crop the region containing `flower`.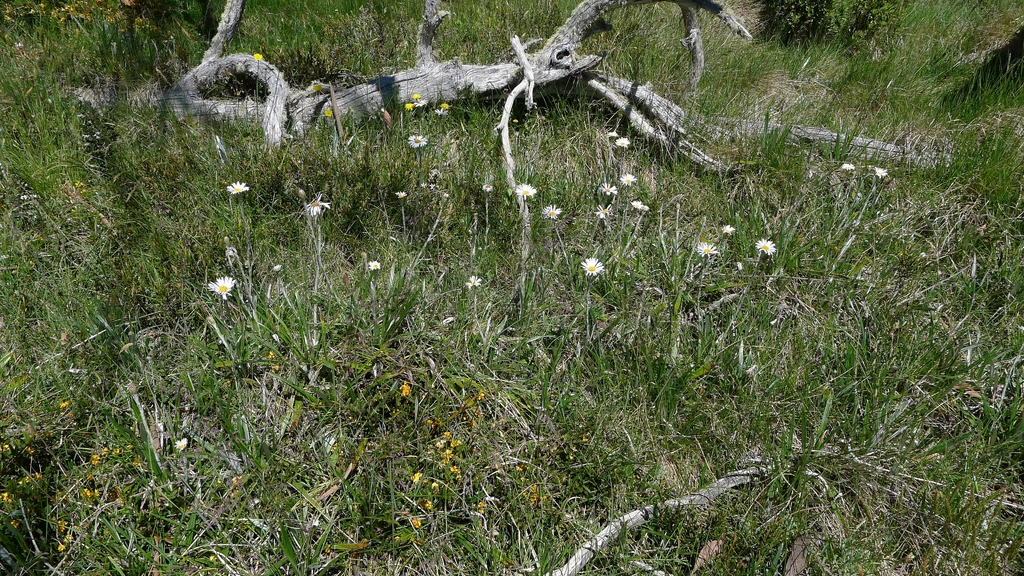
Crop region: left=403, top=102, right=414, bottom=111.
